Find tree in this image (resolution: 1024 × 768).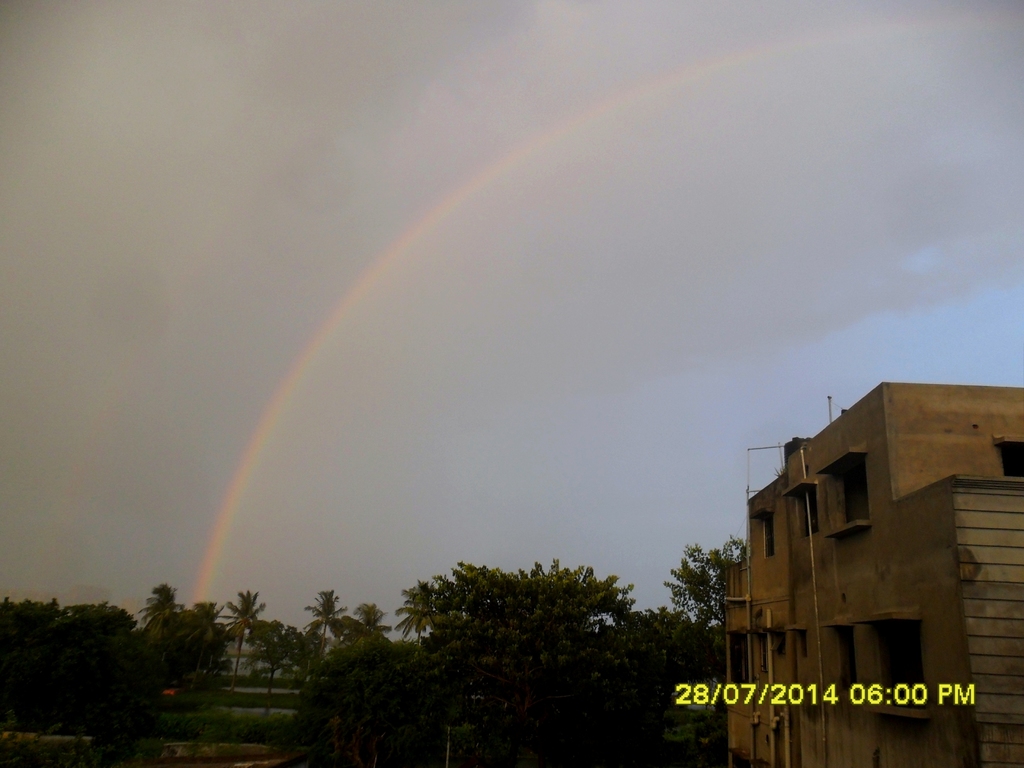
<bbox>45, 597, 143, 689</bbox>.
